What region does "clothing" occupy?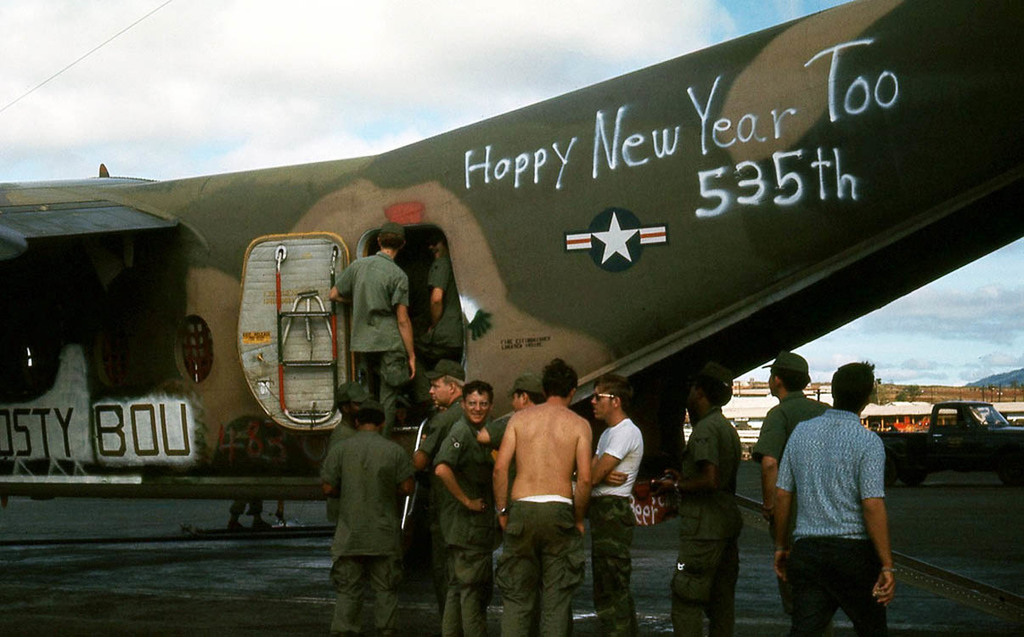
[584,409,634,632].
